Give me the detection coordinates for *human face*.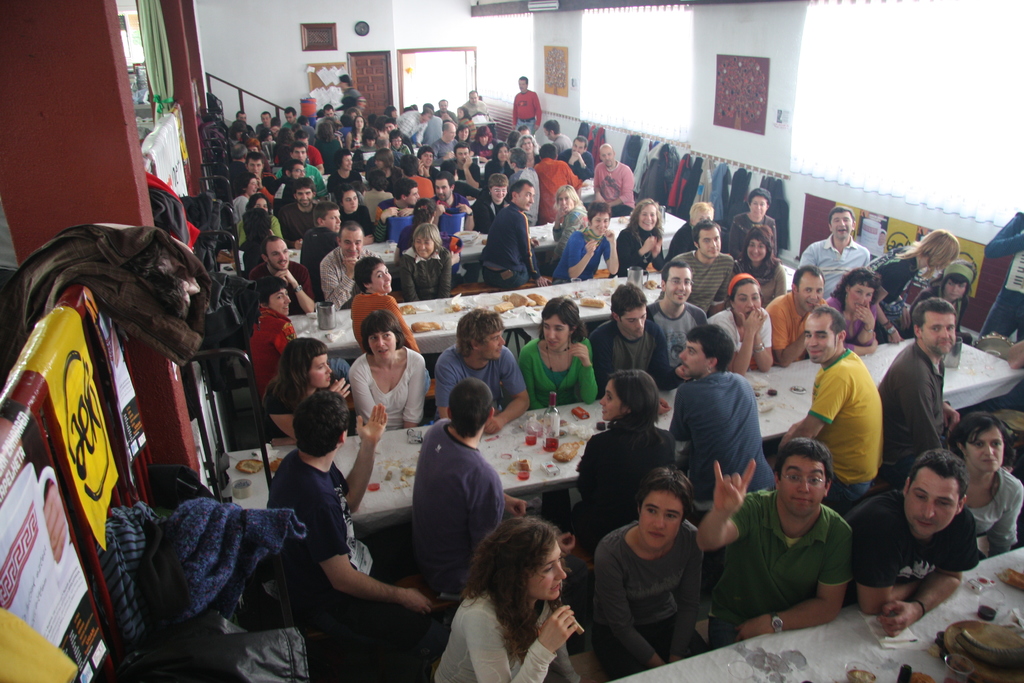
BBox(963, 426, 1005, 472).
